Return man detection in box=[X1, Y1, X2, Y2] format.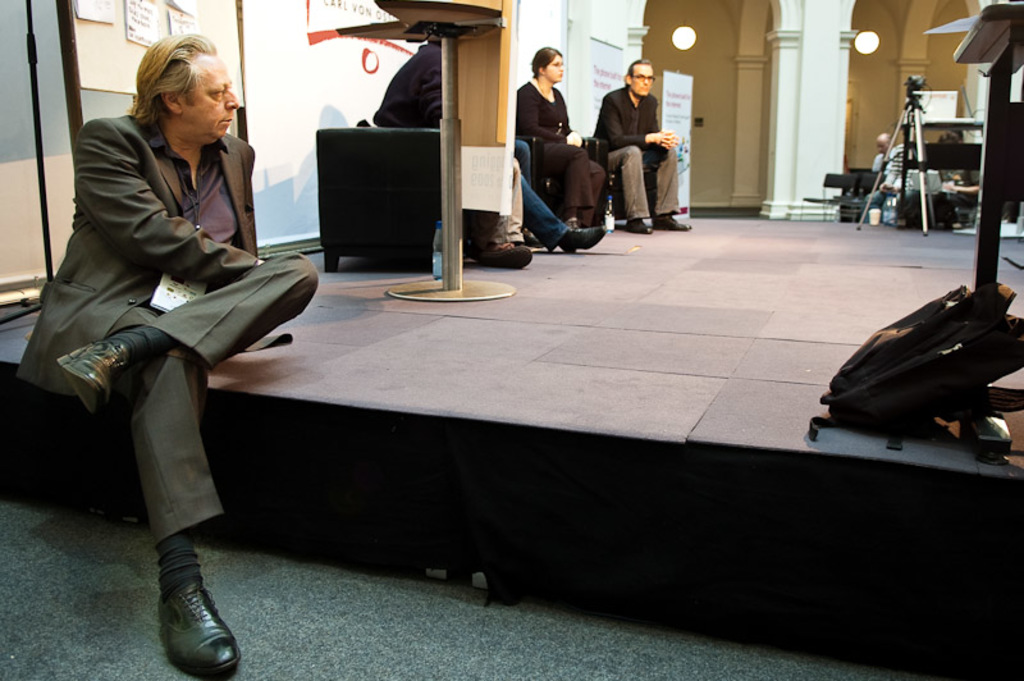
box=[17, 29, 320, 680].
